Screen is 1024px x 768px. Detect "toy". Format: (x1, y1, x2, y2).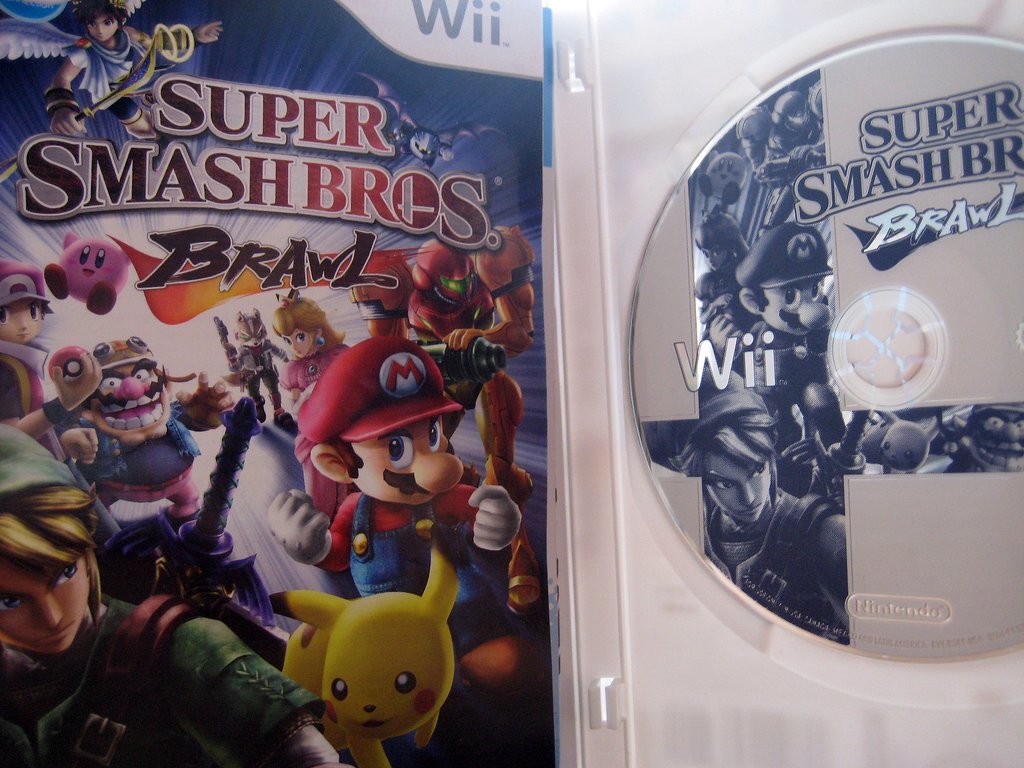
(0, 417, 346, 767).
